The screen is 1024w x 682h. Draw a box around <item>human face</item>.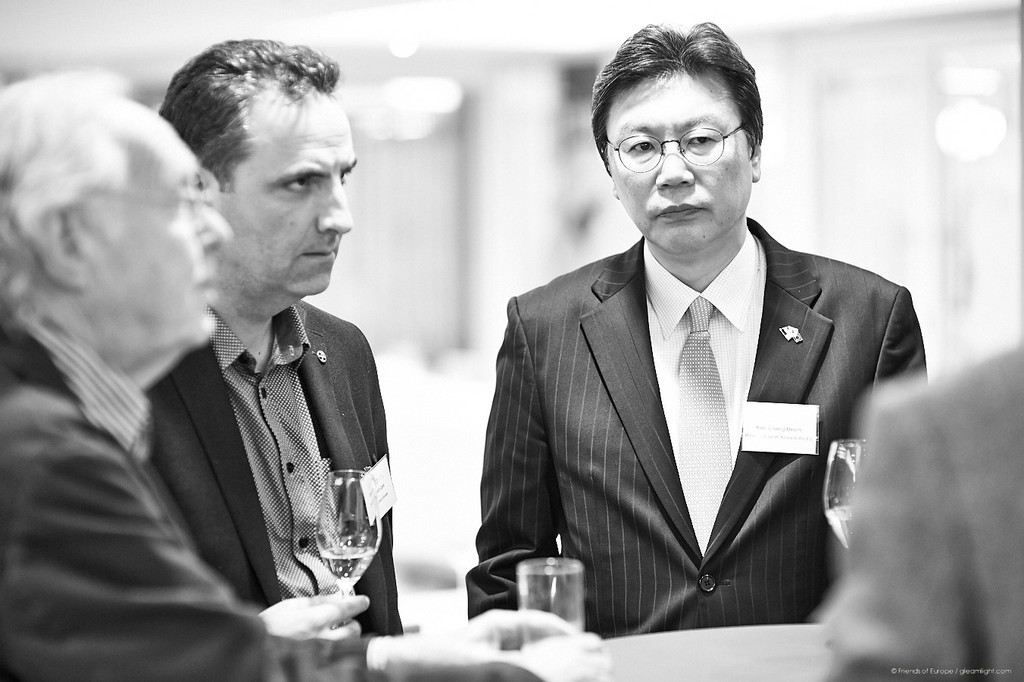
[214, 85, 357, 296].
